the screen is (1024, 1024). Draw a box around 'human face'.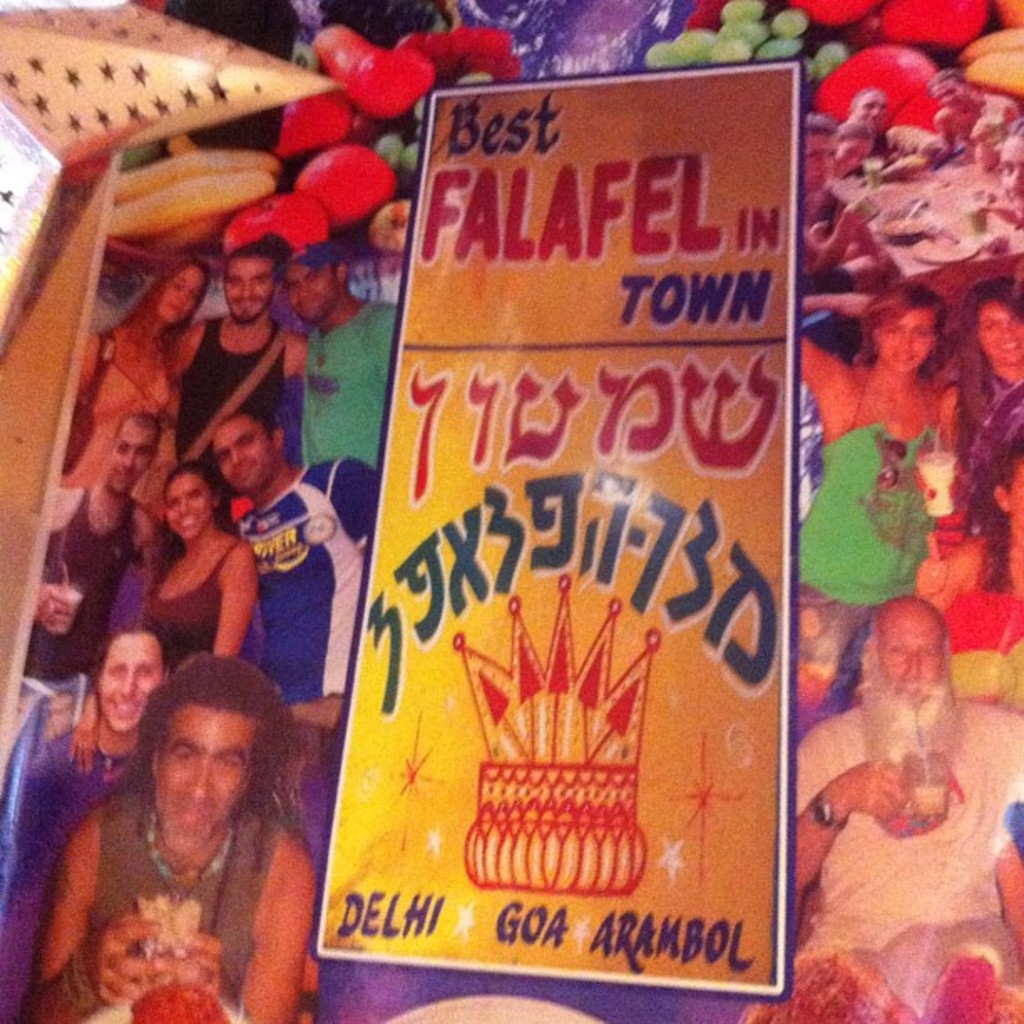
l=151, t=714, r=254, b=862.
